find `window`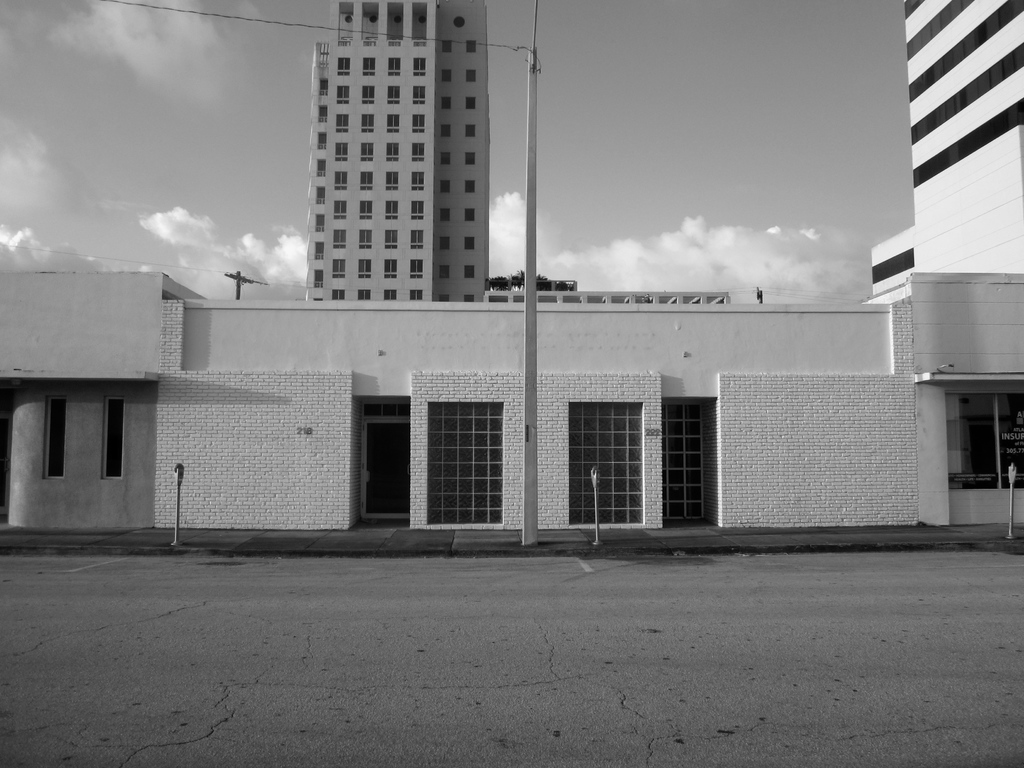
(left=442, top=97, right=449, bottom=111)
